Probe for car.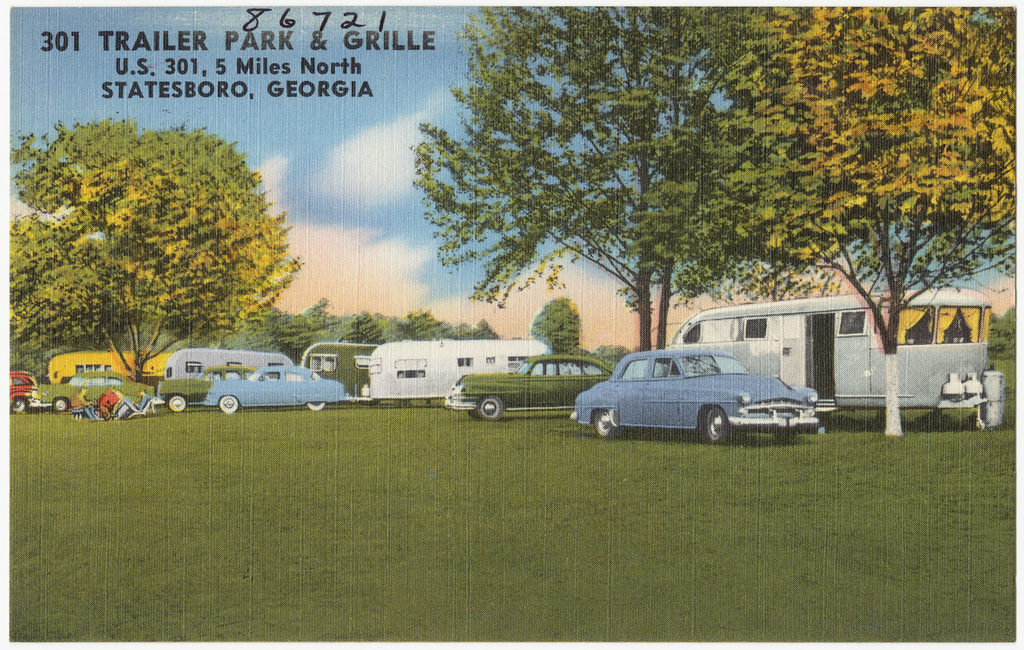
Probe result: [left=41, top=372, right=152, bottom=408].
